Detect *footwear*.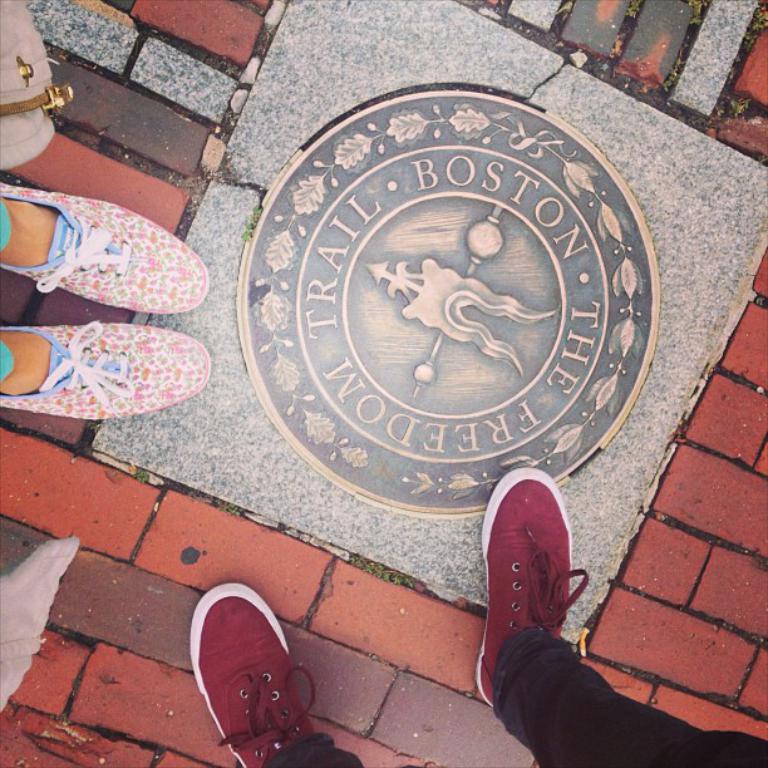
Detected at 0 182 210 315.
